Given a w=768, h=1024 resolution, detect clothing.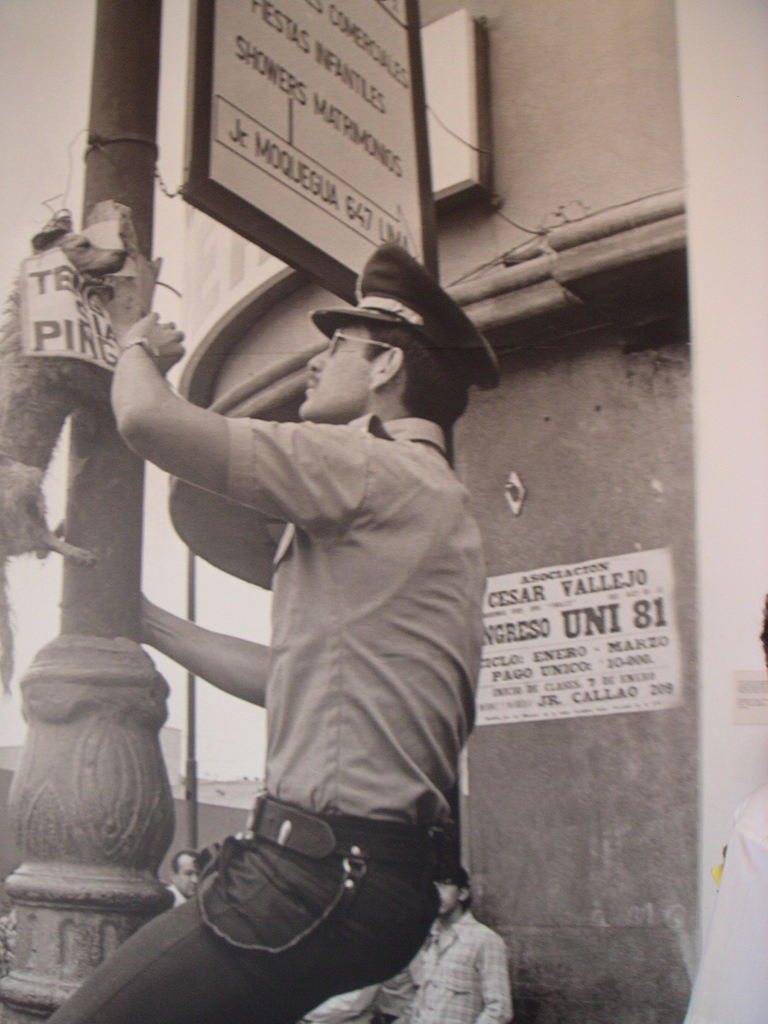
[121, 278, 497, 964].
